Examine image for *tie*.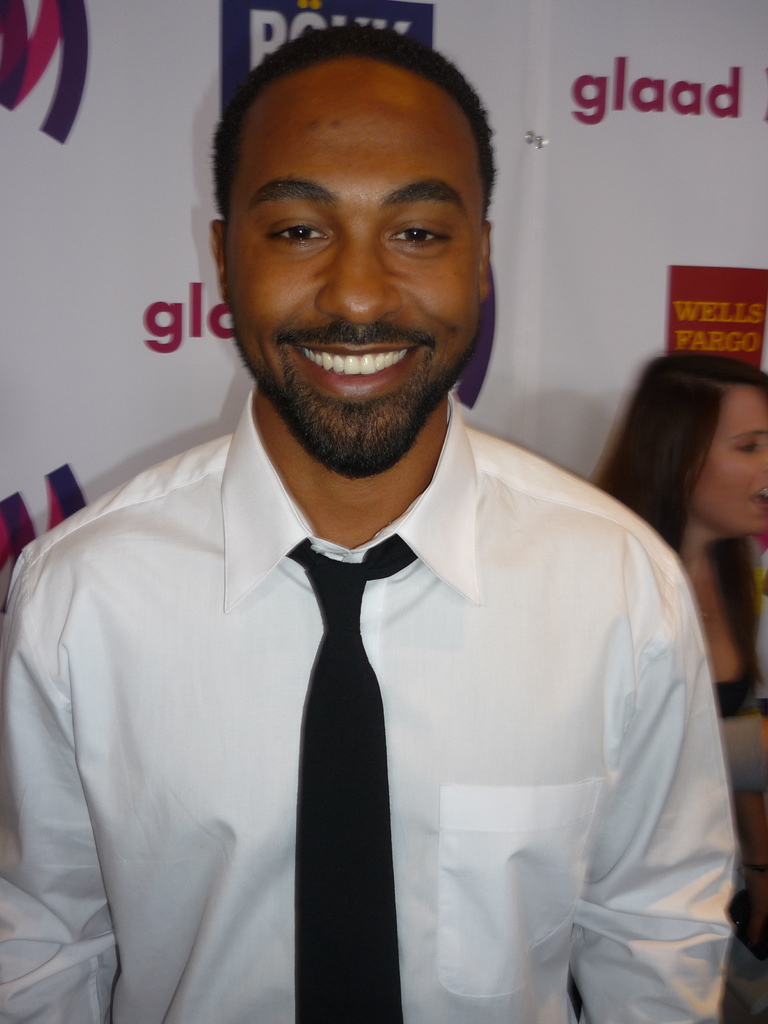
Examination result: {"left": 285, "top": 534, "right": 415, "bottom": 1023}.
